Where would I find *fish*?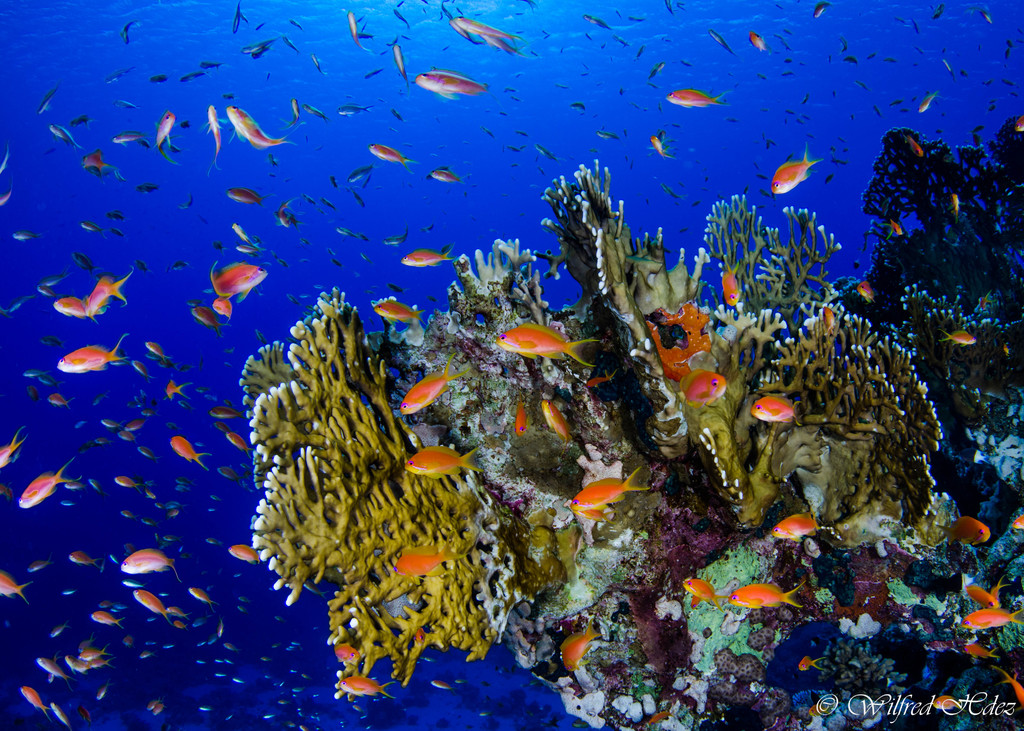
At [x1=111, y1=134, x2=143, y2=149].
